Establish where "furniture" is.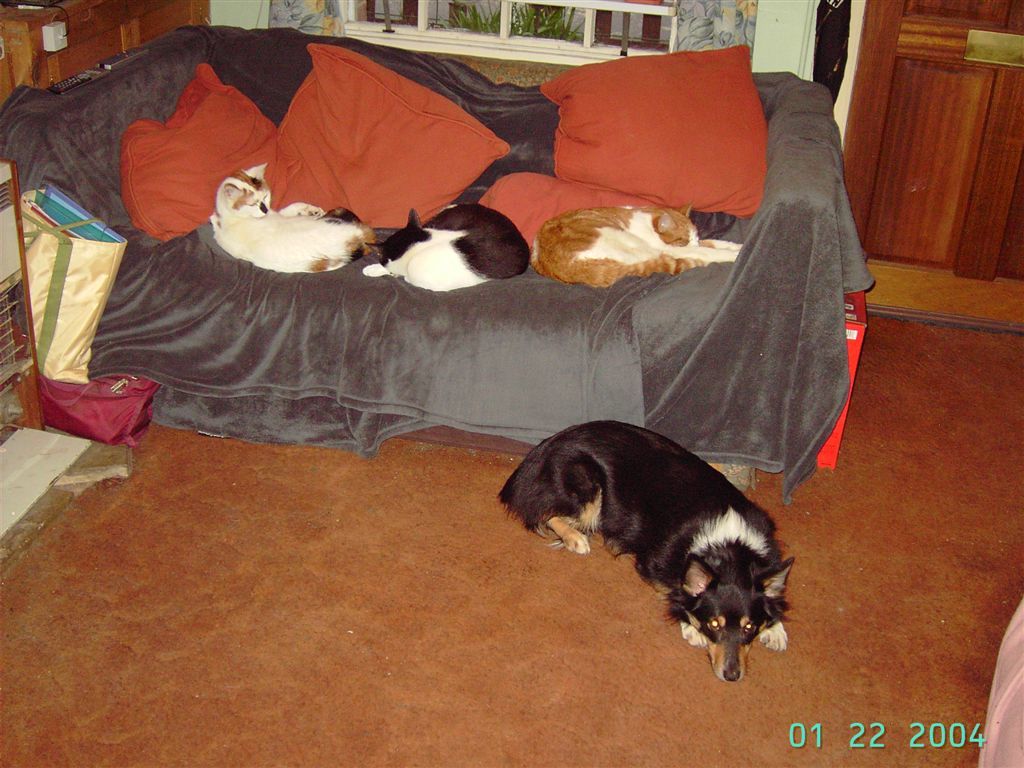
Established at [0, 157, 47, 433].
